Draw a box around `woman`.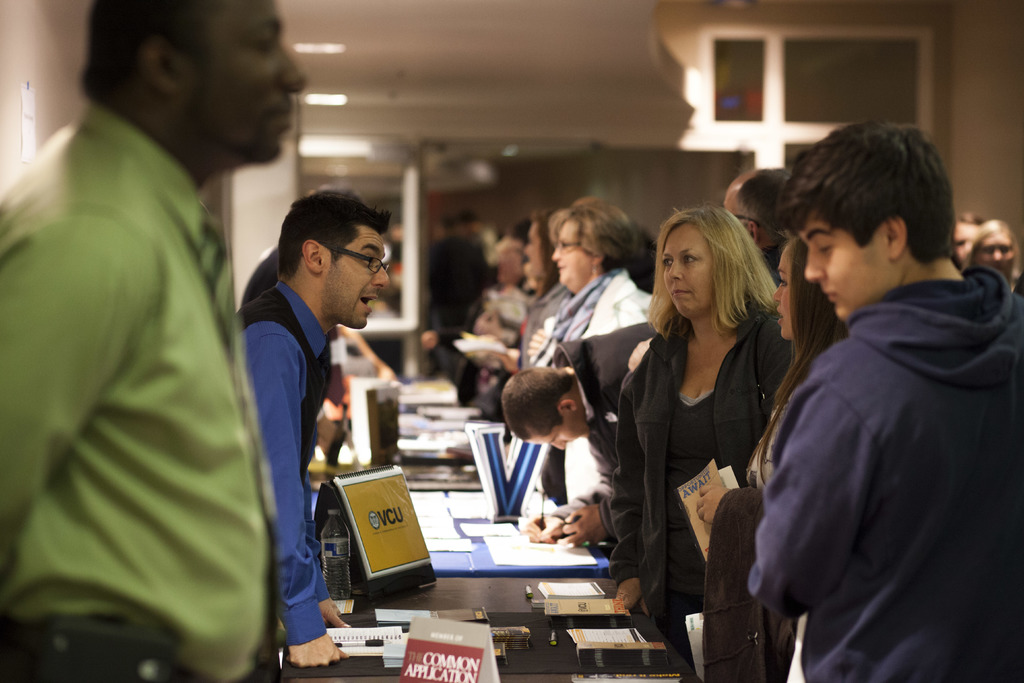
BBox(691, 235, 851, 682).
